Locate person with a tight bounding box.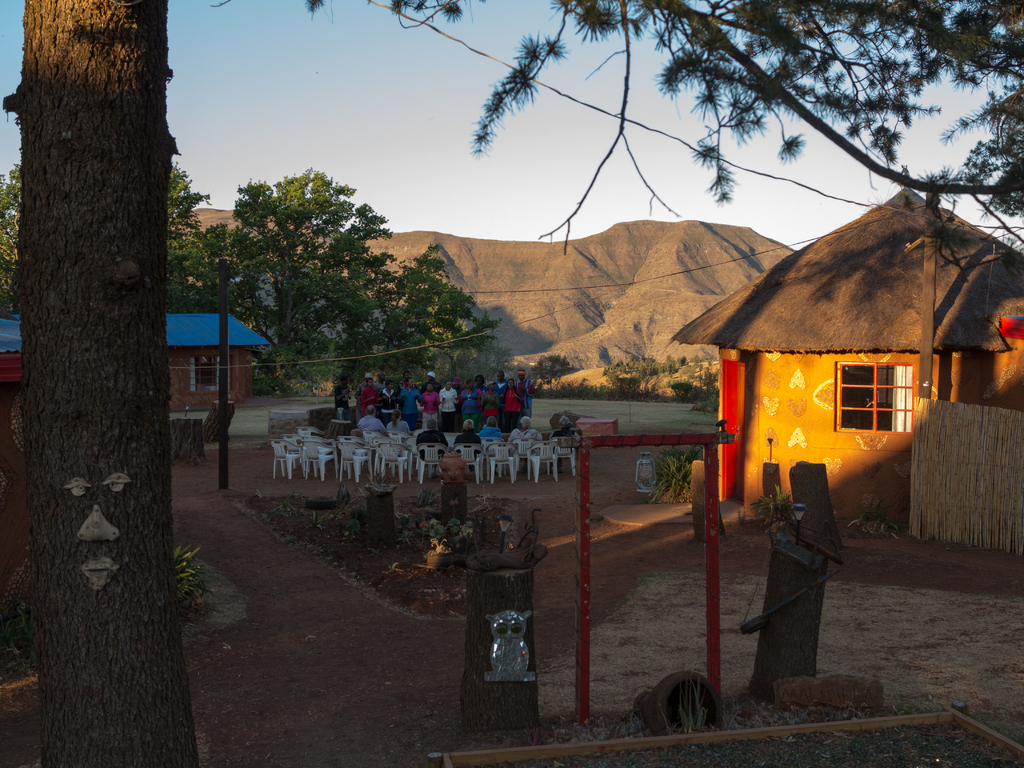
crop(326, 381, 350, 424).
